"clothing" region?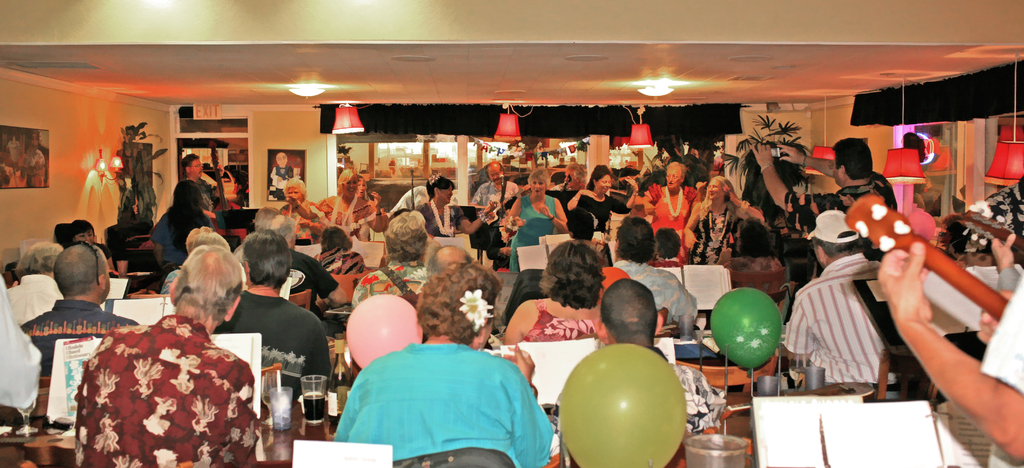
312 190 372 233
